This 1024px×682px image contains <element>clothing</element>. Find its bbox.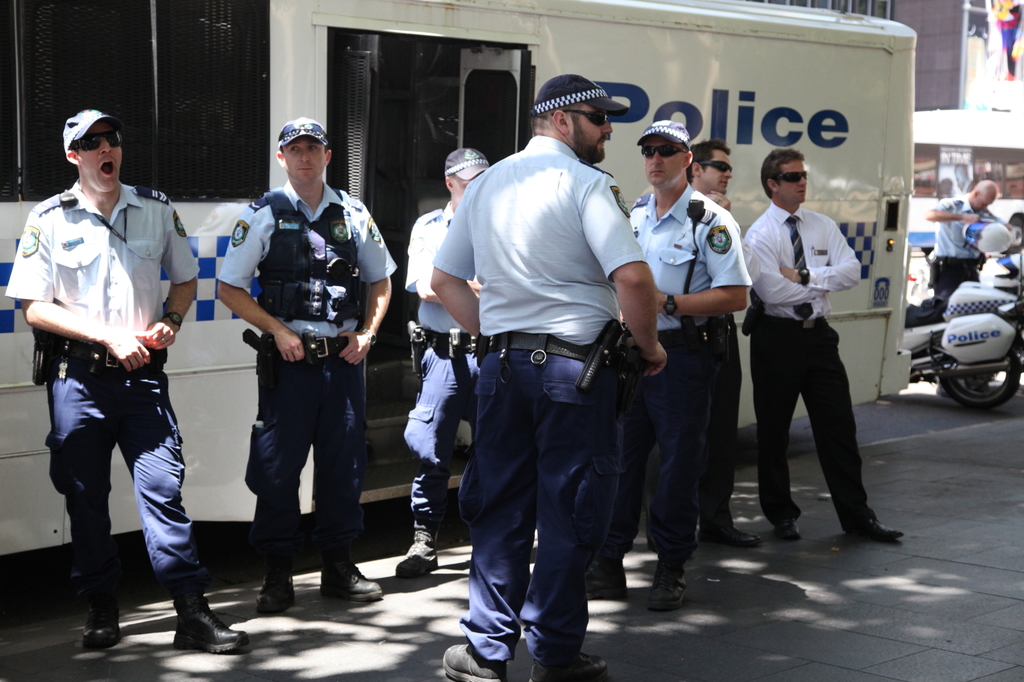
BBox(614, 197, 749, 562).
